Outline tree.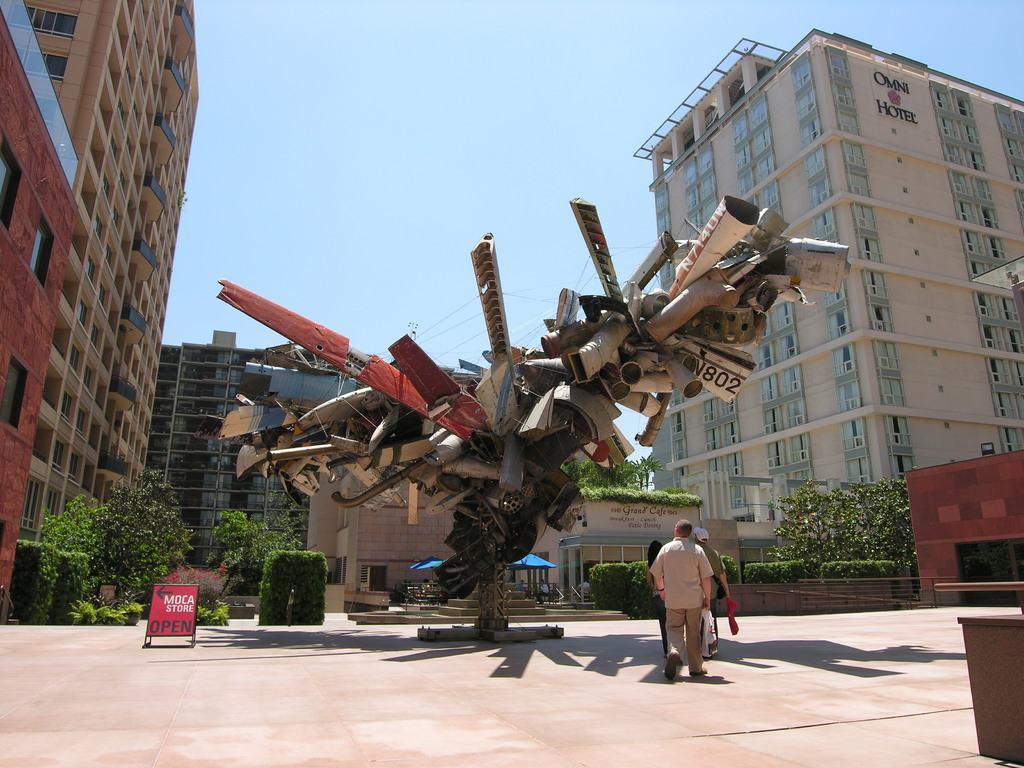
Outline: x1=12, y1=463, x2=191, y2=627.
